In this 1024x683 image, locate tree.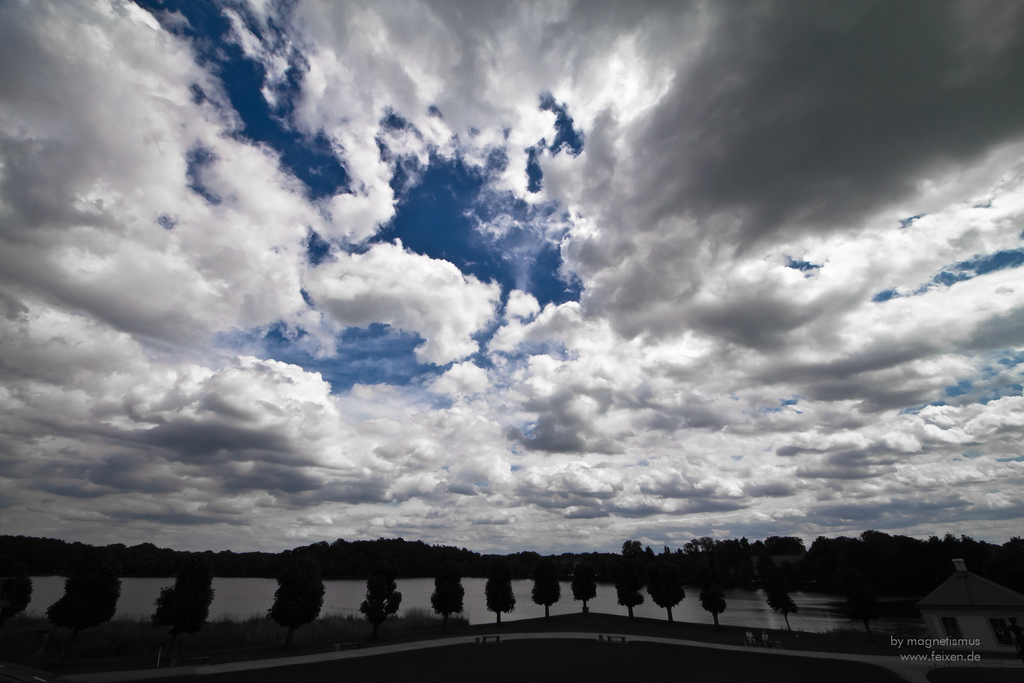
Bounding box: (0, 566, 35, 622).
